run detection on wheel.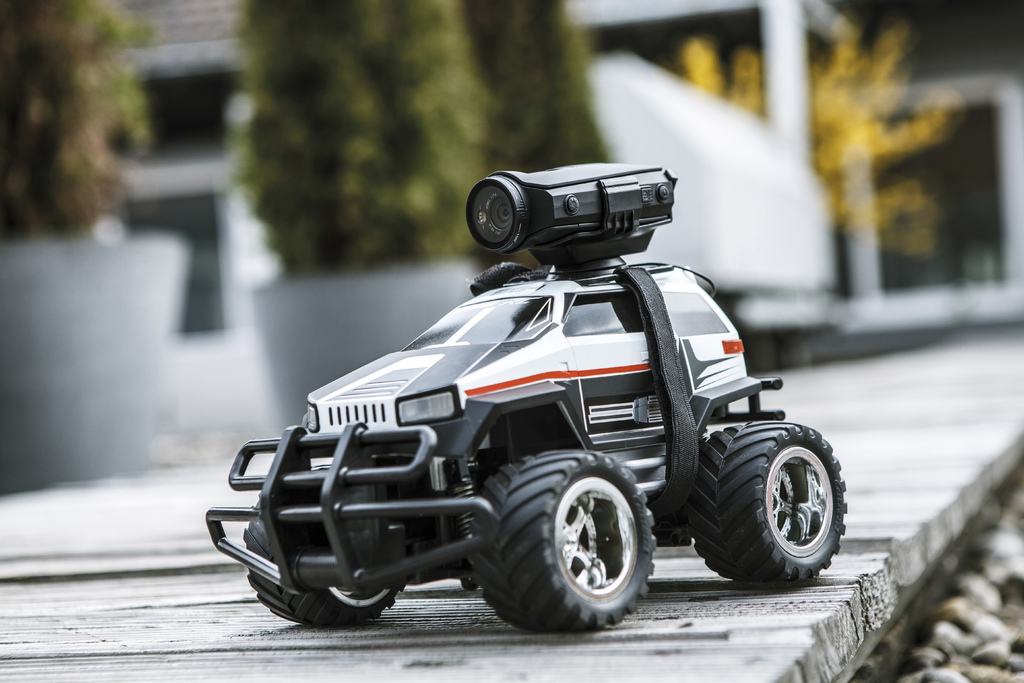
Result: x1=463, y1=443, x2=653, y2=630.
